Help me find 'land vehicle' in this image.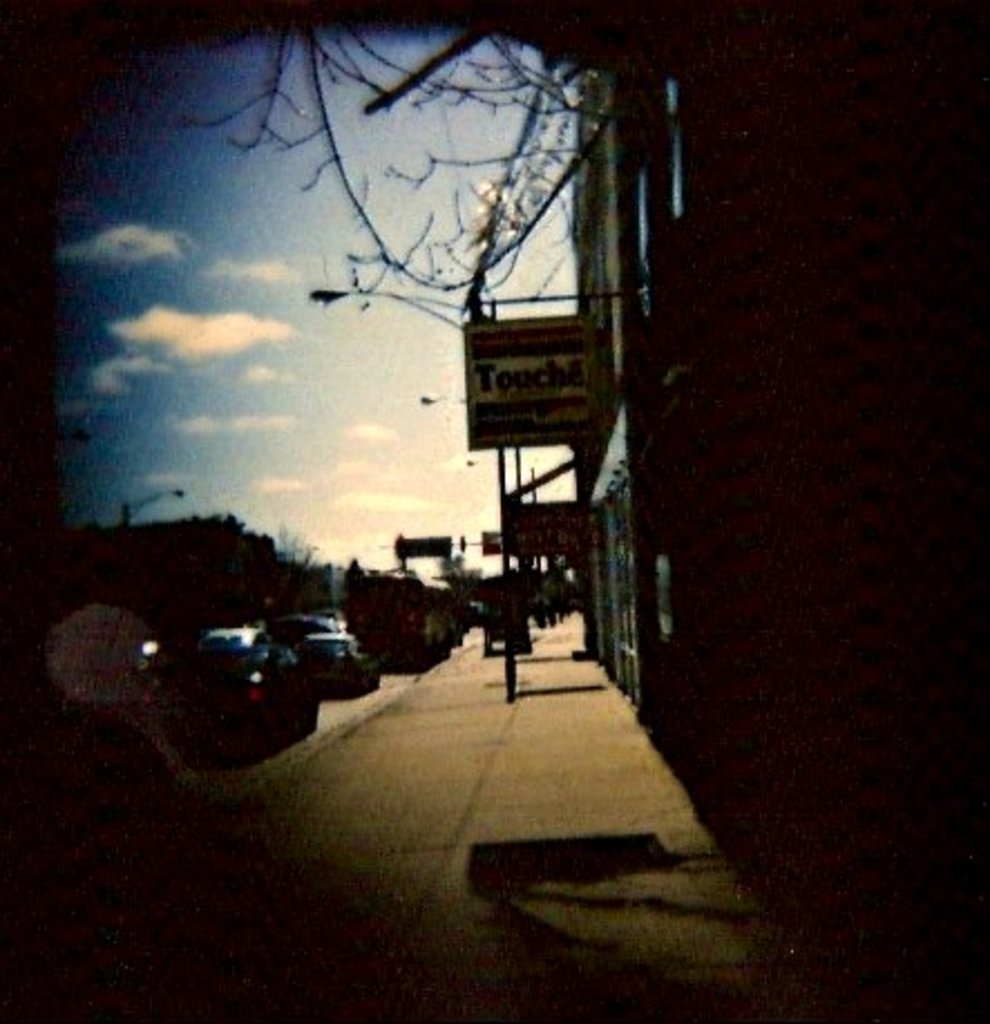
Found it: box(165, 608, 329, 753).
